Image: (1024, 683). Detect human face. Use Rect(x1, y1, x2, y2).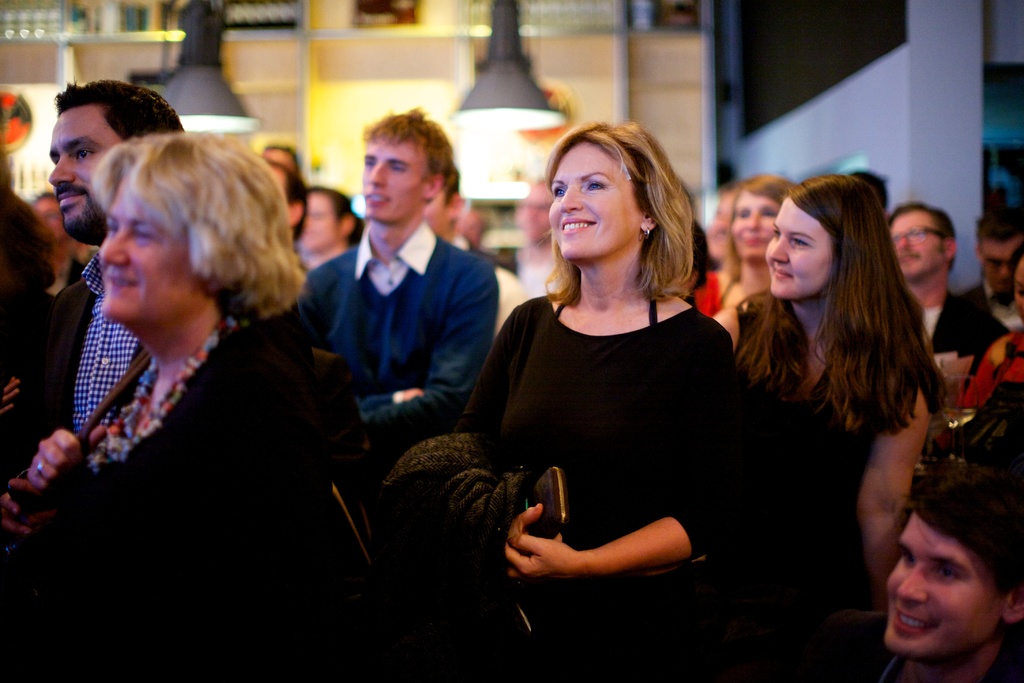
Rect(423, 185, 449, 230).
